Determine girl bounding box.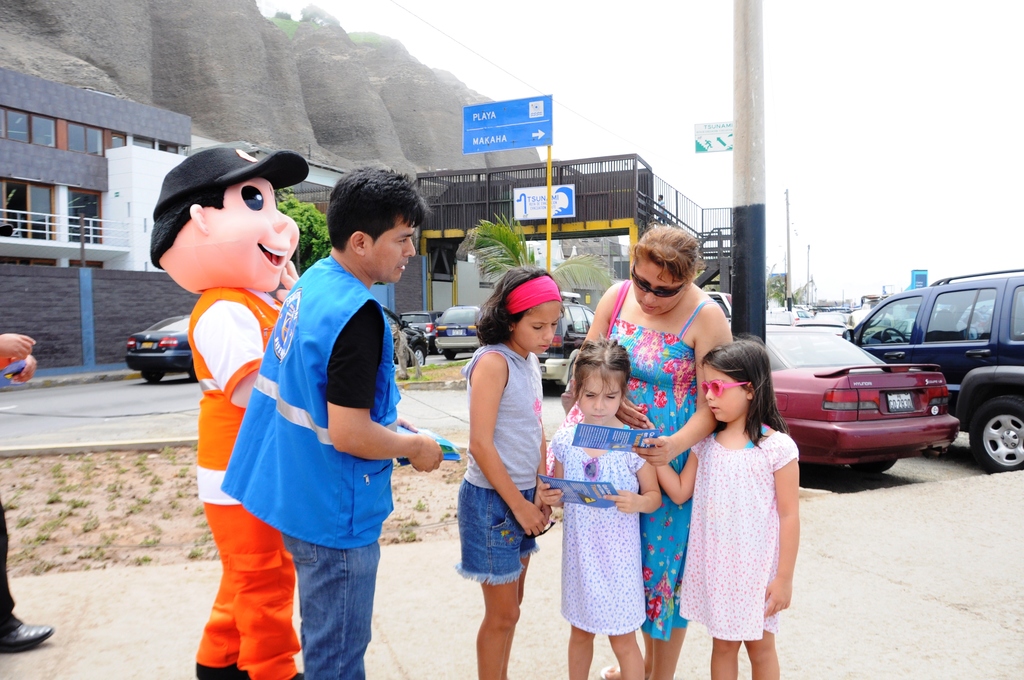
Determined: locate(451, 259, 566, 679).
